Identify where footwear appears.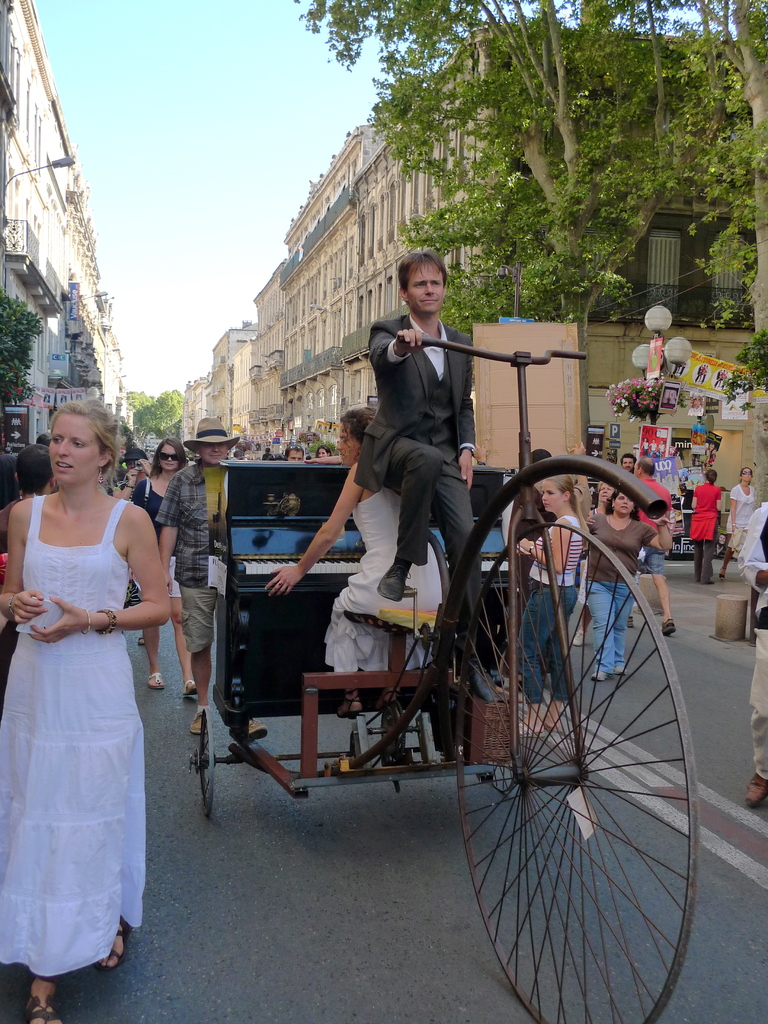
Appears at box(694, 573, 701, 581).
